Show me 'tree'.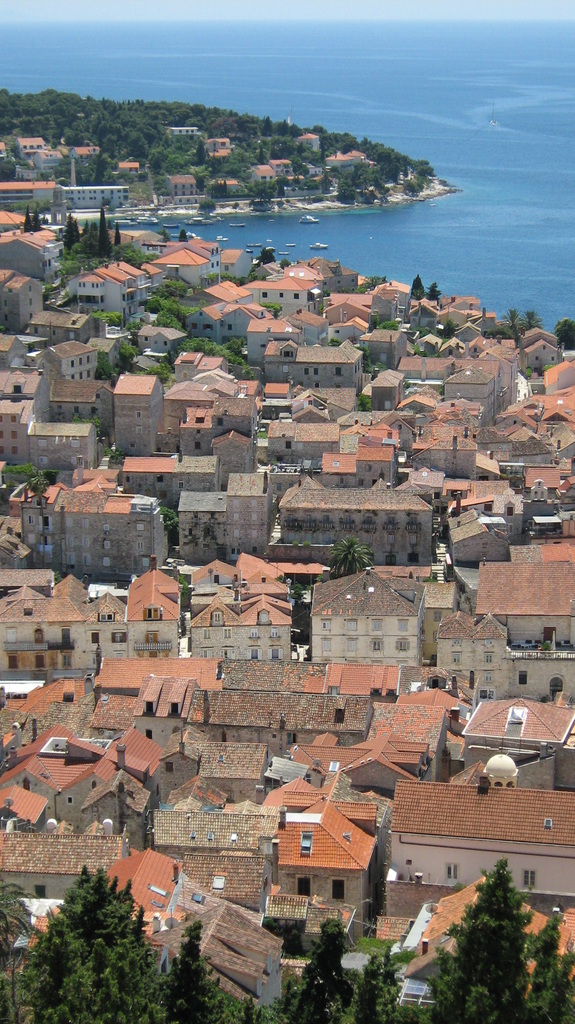
'tree' is here: [196, 172, 210, 192].
